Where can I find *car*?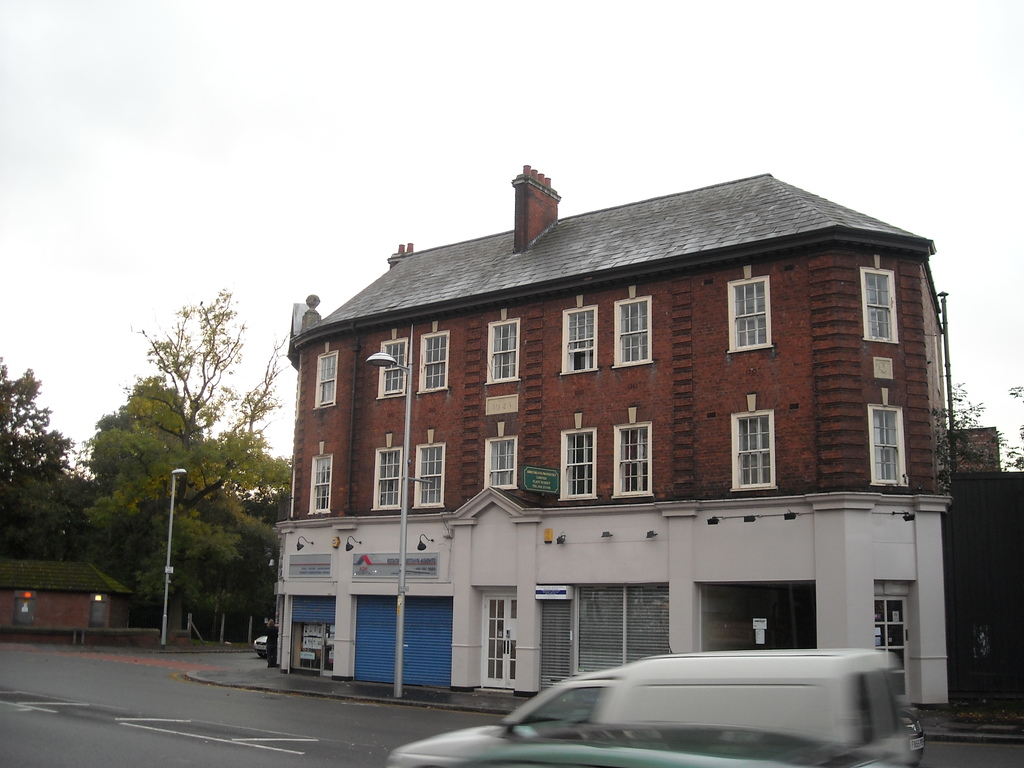
You can find it at bbox=[476, 655, 911, 759].
